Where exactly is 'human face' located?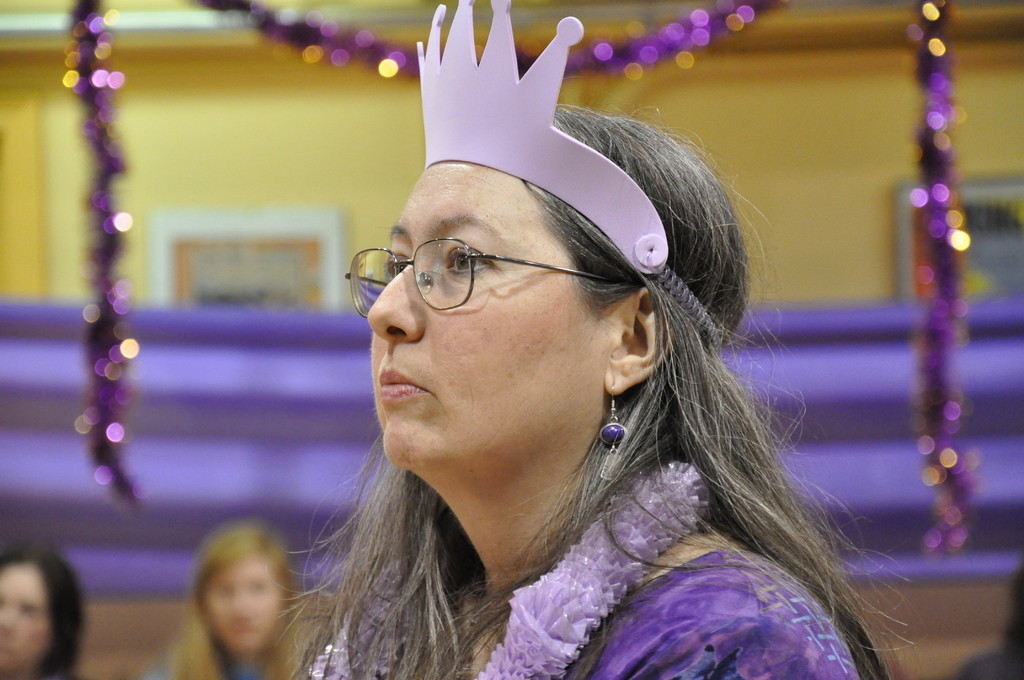
Its bounding box is <box>341,166,609,476</box>.
